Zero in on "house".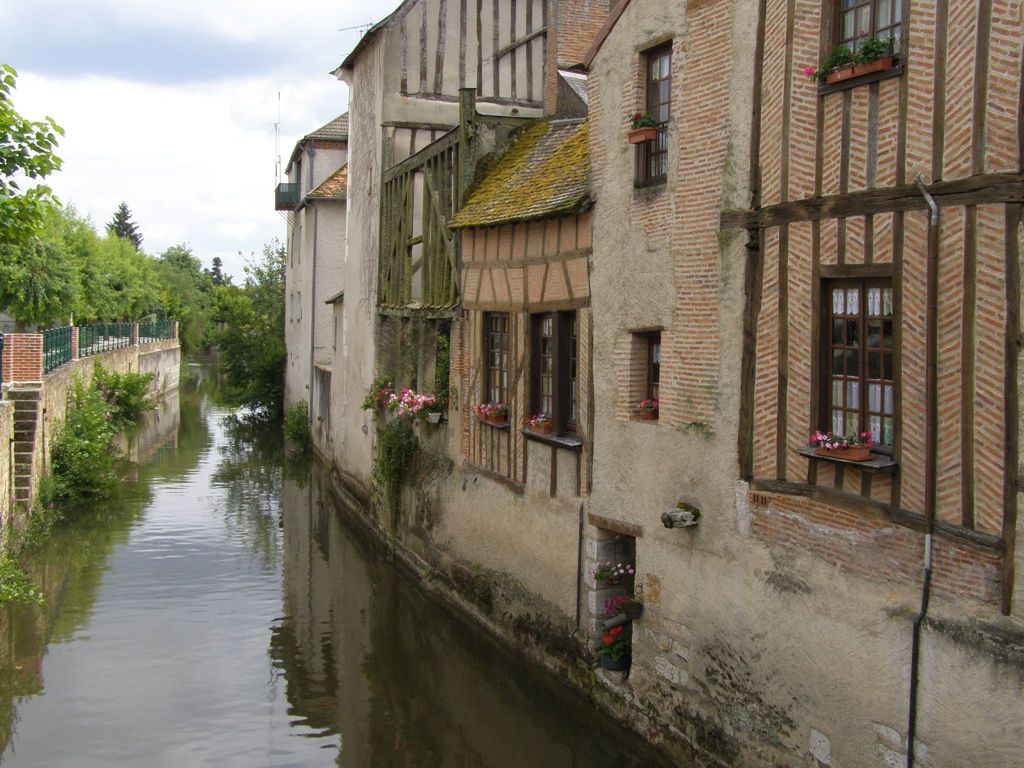
Zeroed in: box=[291, 164, 344, 461].
